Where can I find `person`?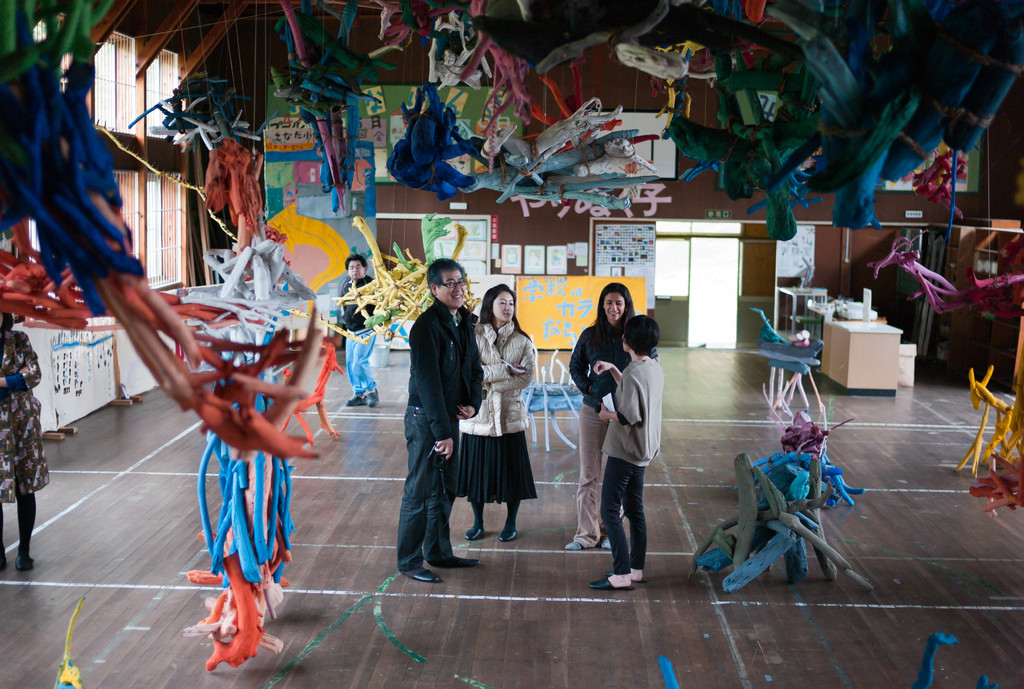
You can find it at rect(340, 254, 371, 409).
